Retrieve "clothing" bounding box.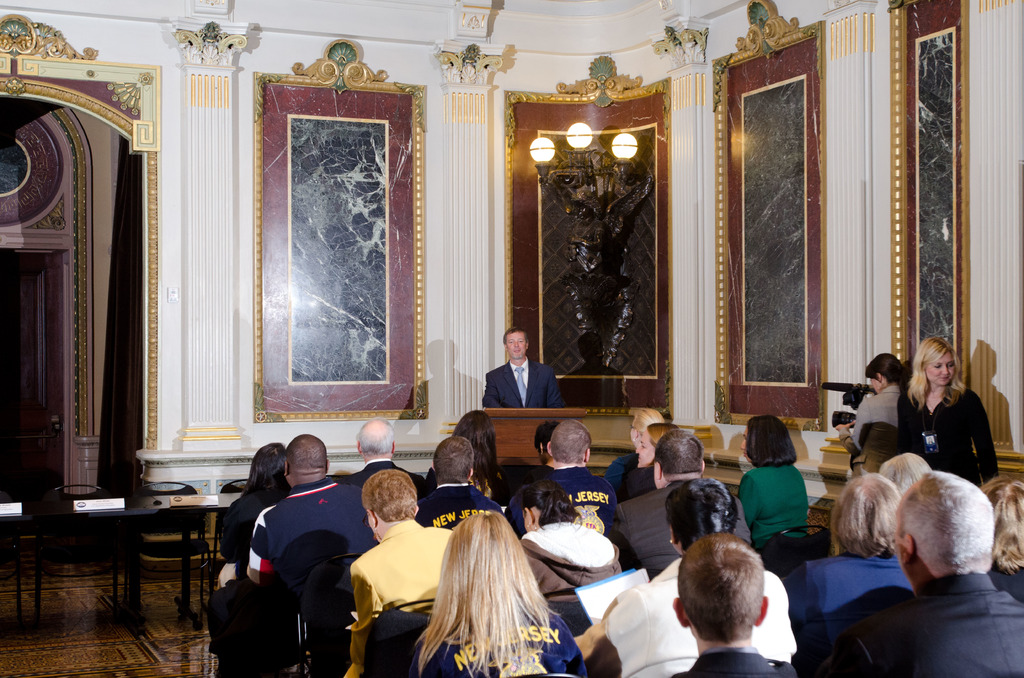
Bounding box: 847, 380, 906, 472.
